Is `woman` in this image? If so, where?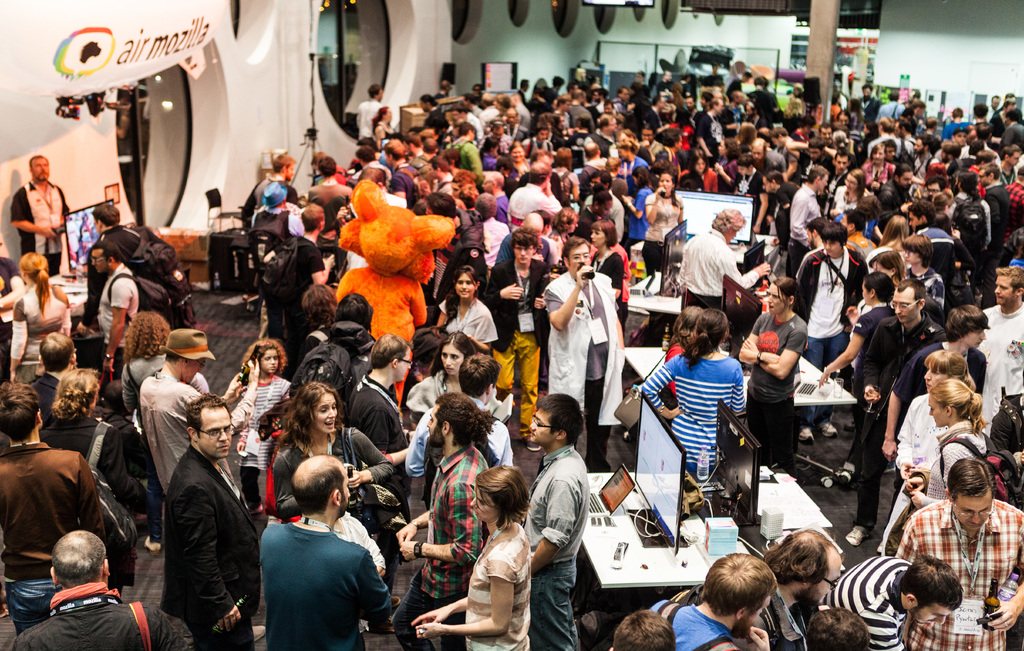
Yes, at box=[433, 264, 500, 355].
